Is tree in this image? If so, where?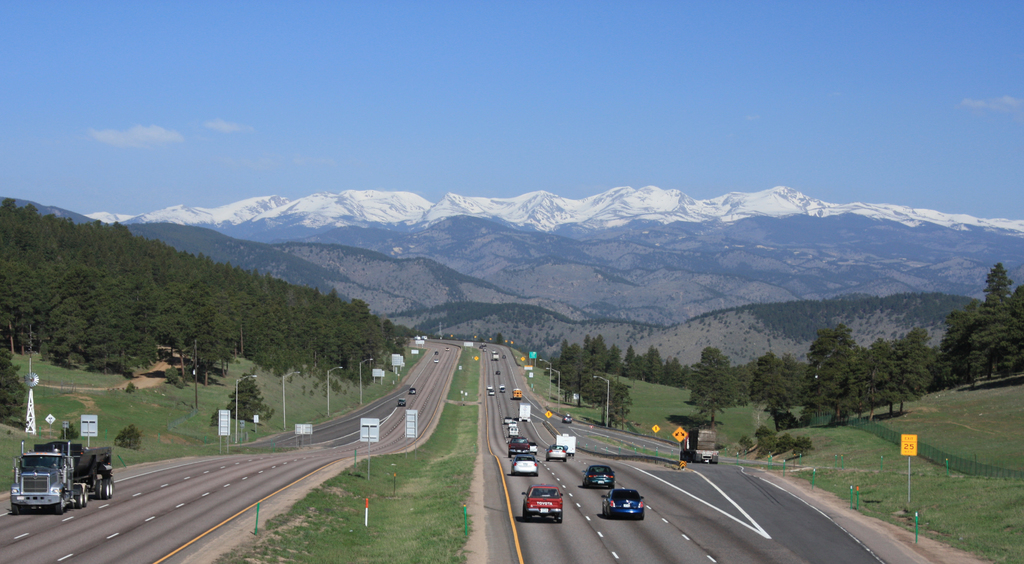
Yes, at crop(1014, 283, 1023, 360).
